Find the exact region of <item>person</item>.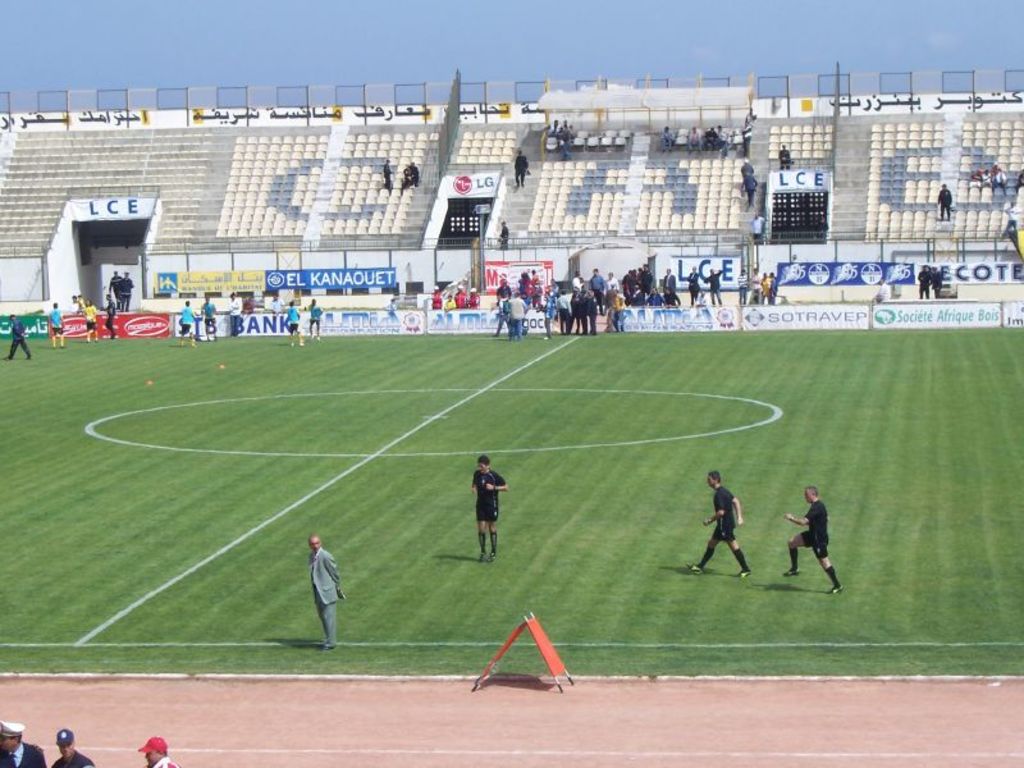
Exact region: <region>402, 156, 424, 184</region>.
